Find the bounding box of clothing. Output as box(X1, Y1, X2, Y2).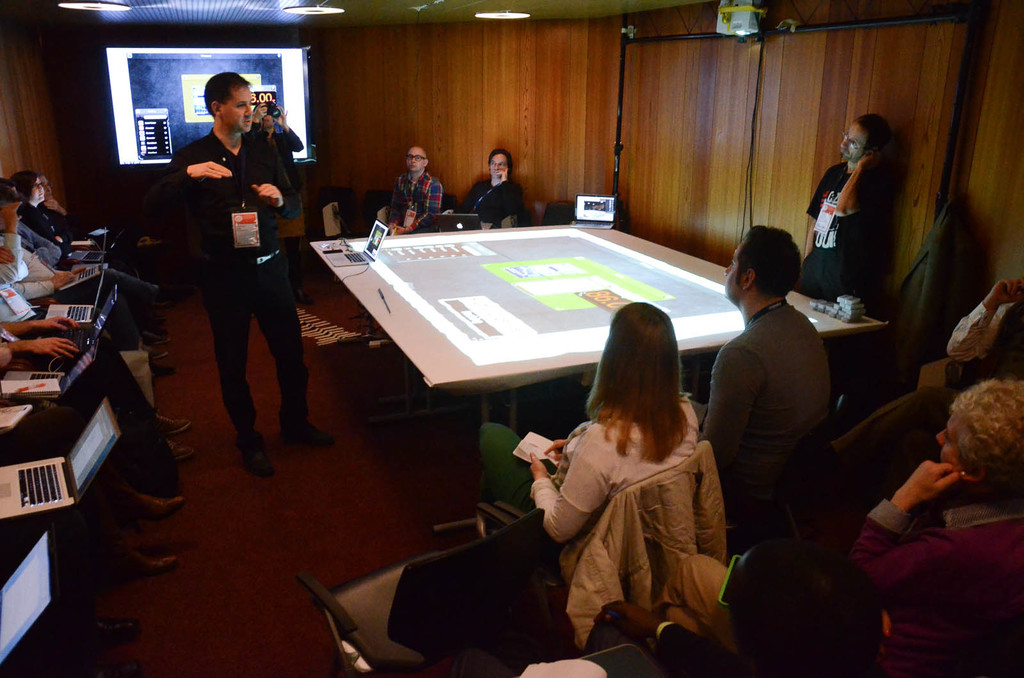
box(458, 180, 521, 222).
